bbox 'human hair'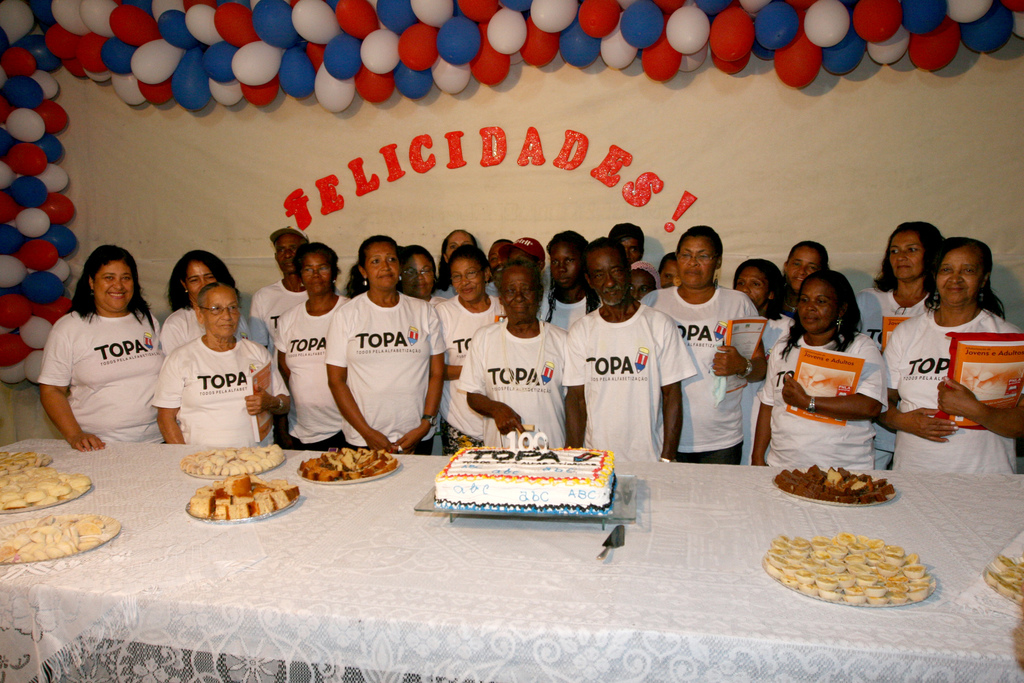
BBox(70, 241, 147, 320)
